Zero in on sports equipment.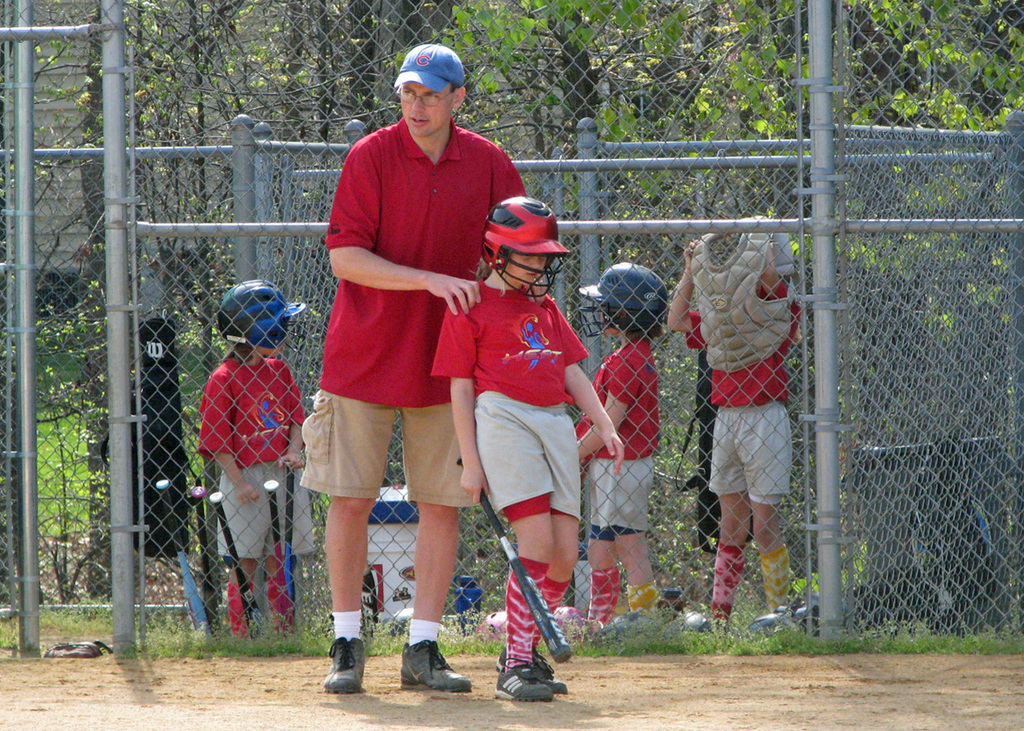
Zeroed in: (left=220, top=276, right=306, bottom=351).
